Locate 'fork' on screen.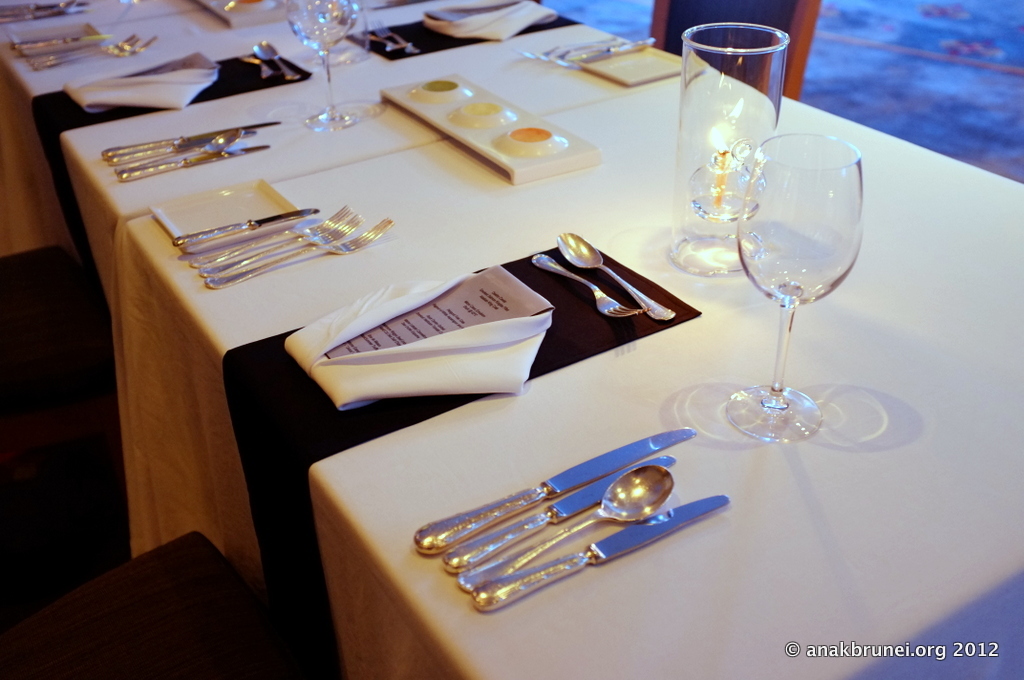
On screen at region(237, 56, 284, 78).
